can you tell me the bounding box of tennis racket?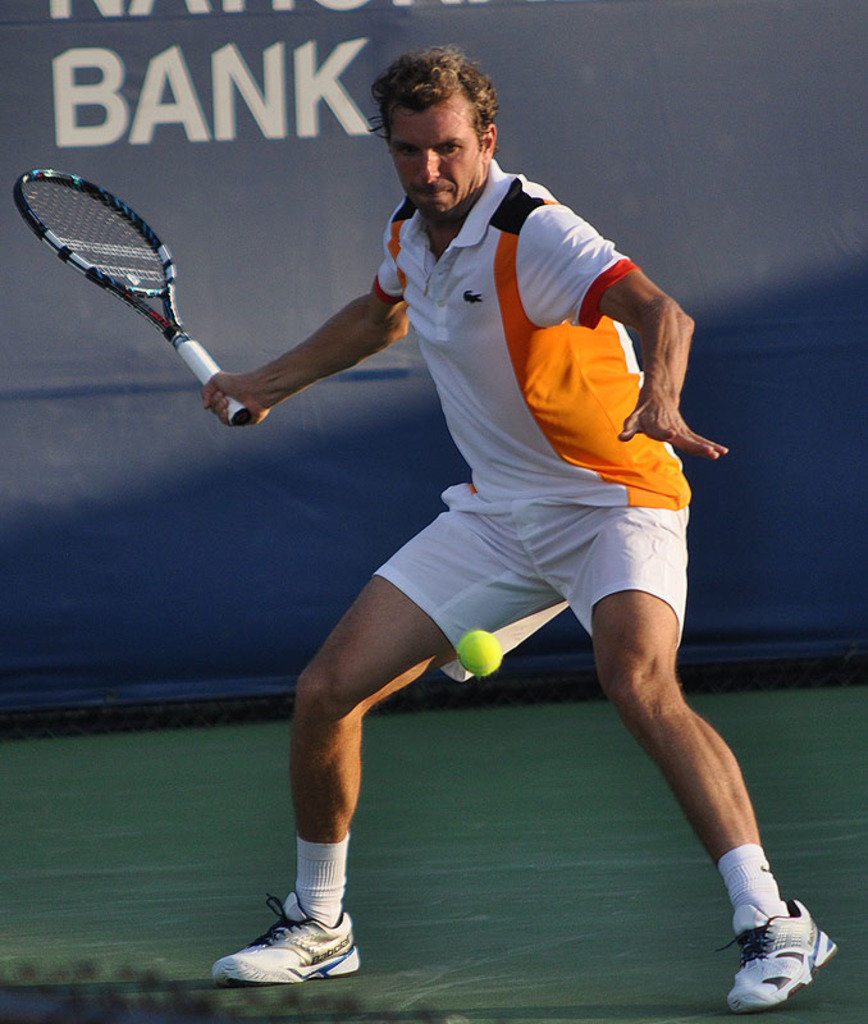
12, 169, 255, 428.
